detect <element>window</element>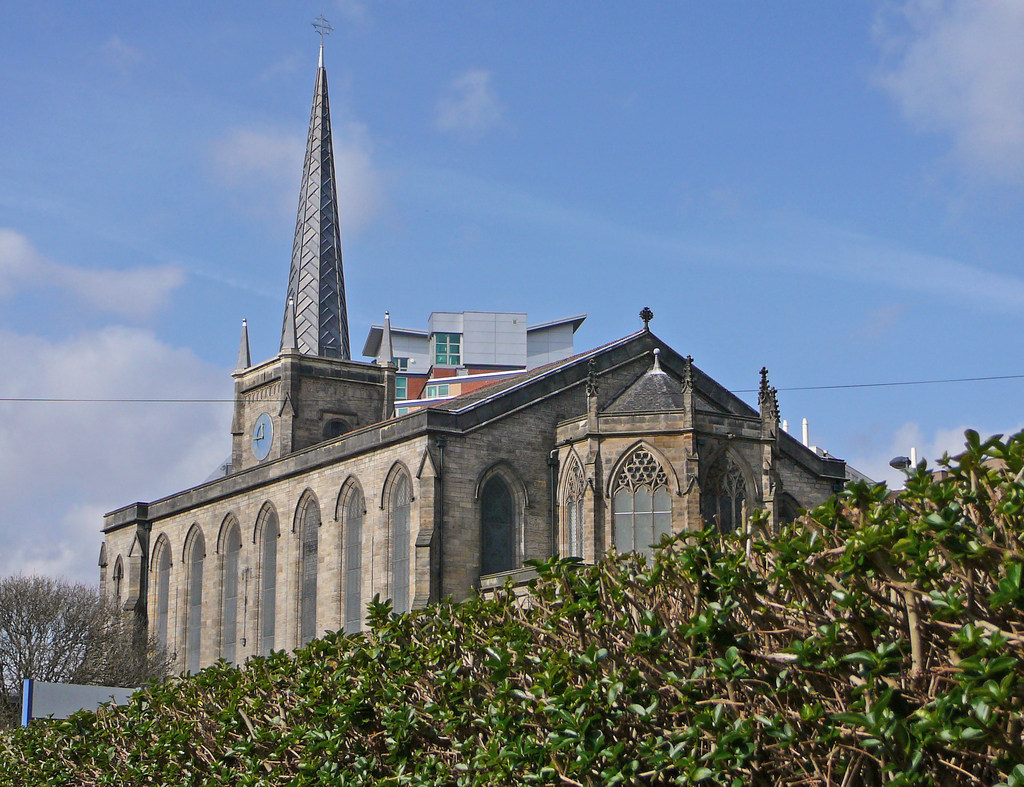
(x1=609, y1=447, x2=698, y2=581)
